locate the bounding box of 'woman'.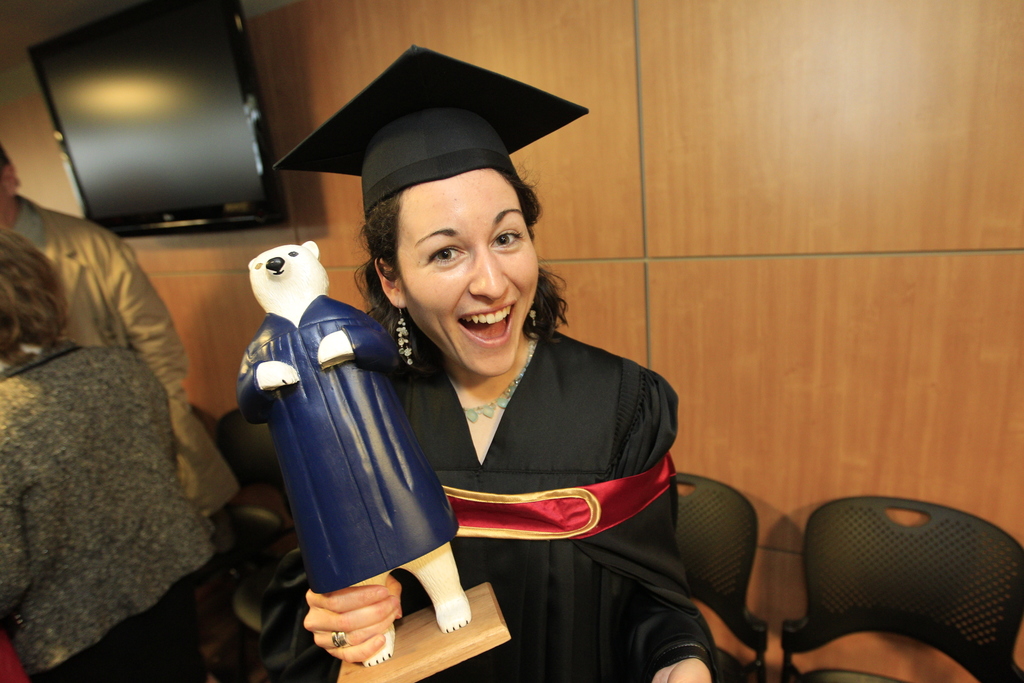
Bounding box: pyautogui.locateOnScreen(307, 113, 708, 675).
